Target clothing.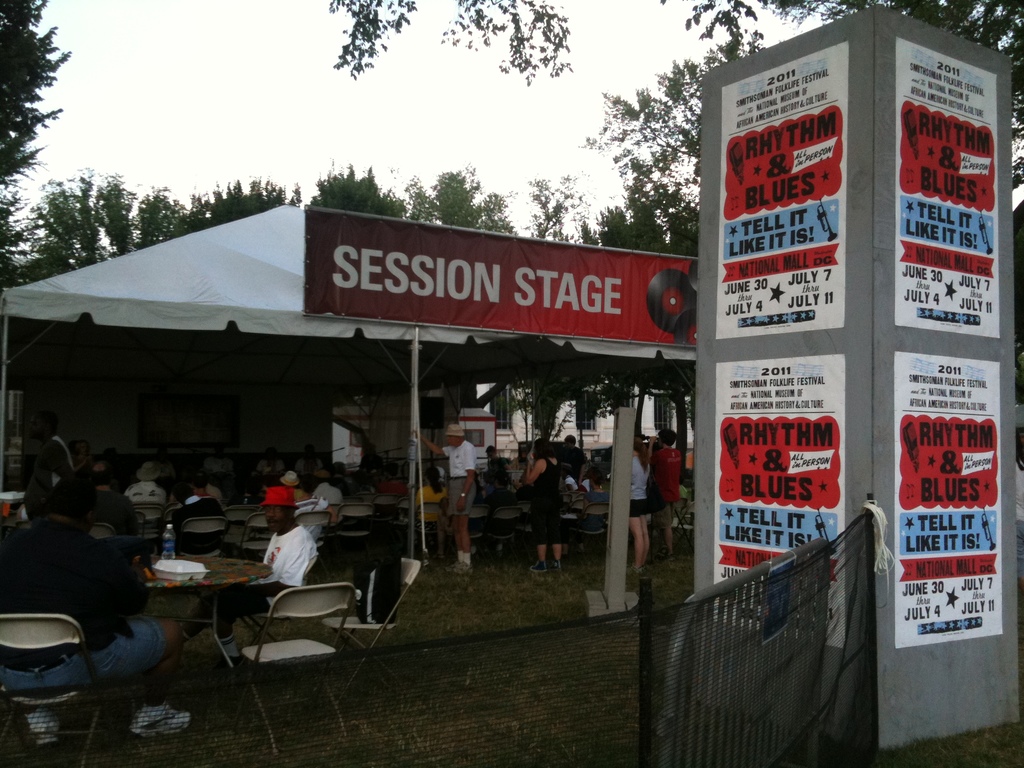
Target region: [8,515,172,735].
